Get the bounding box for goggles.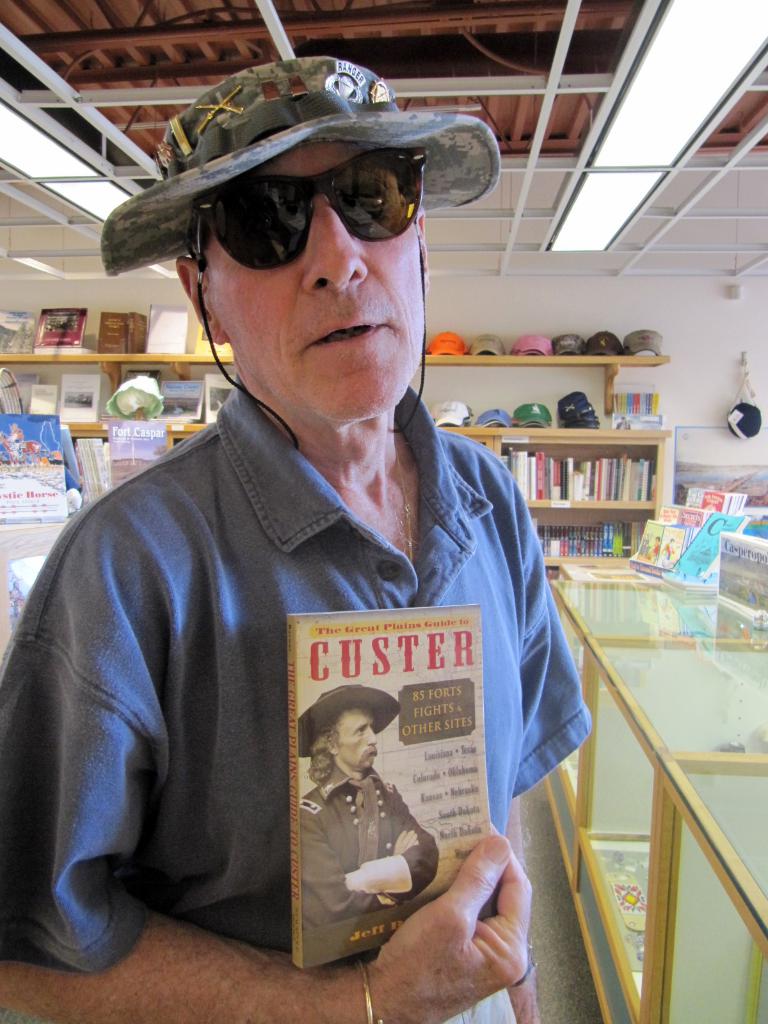
145, 132, 458, 278.
